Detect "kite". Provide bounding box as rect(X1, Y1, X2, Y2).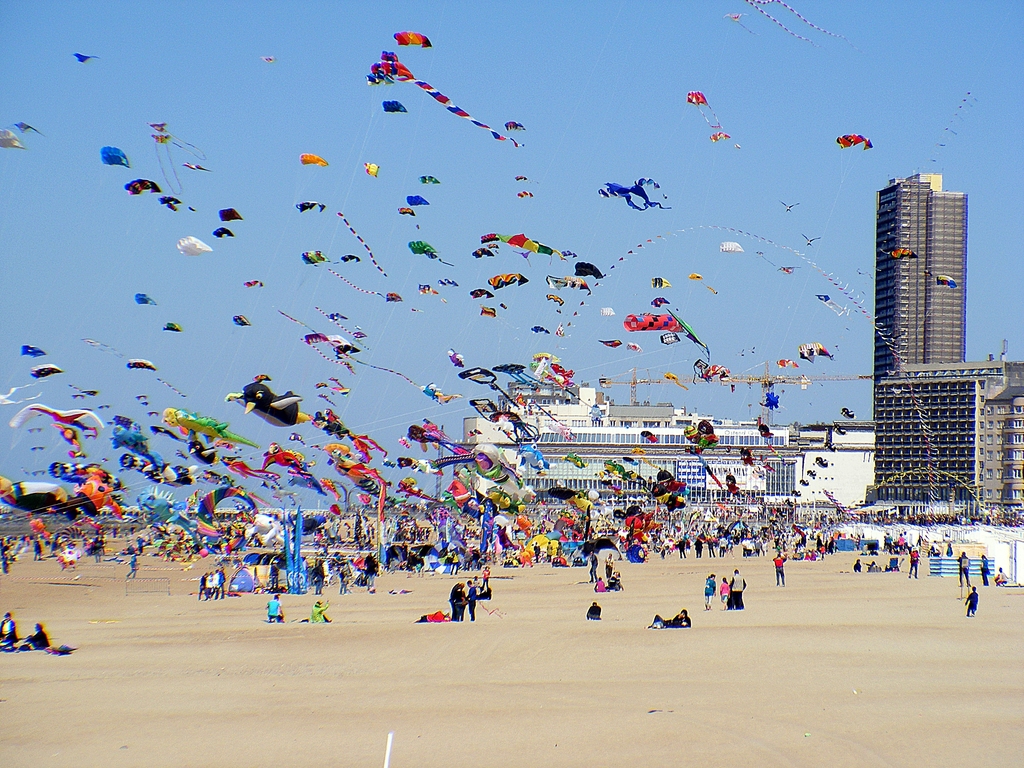
rect(403, 237, 438, 262).
